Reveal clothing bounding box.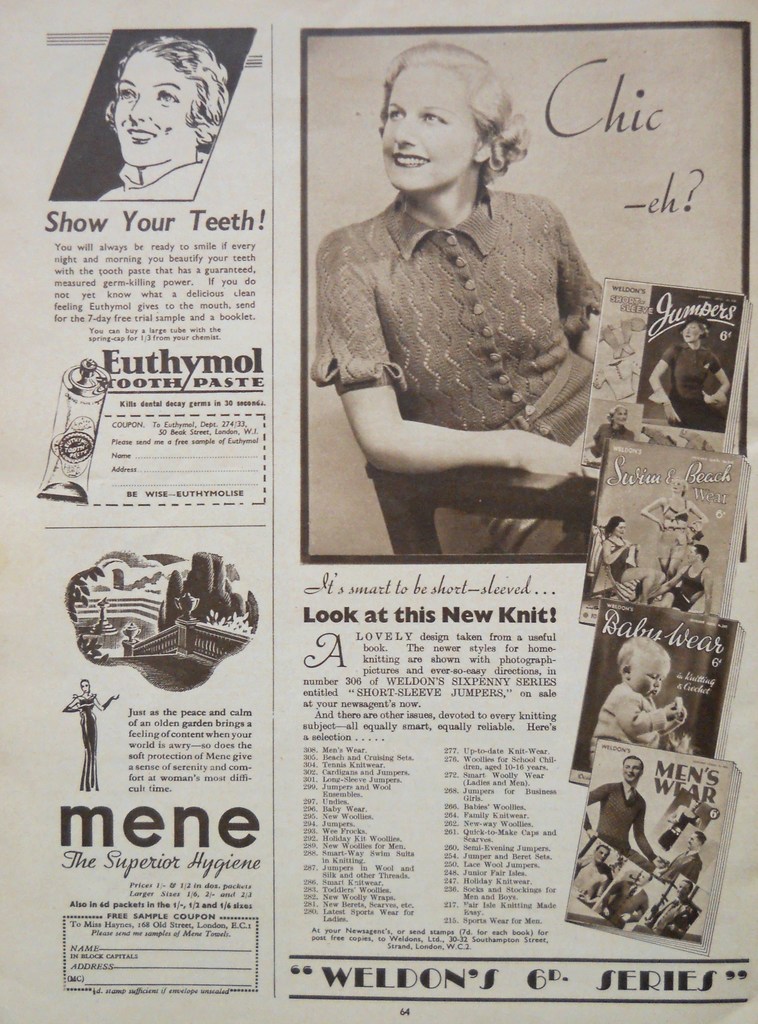
Revealed: [592, 682, 667, 763].
